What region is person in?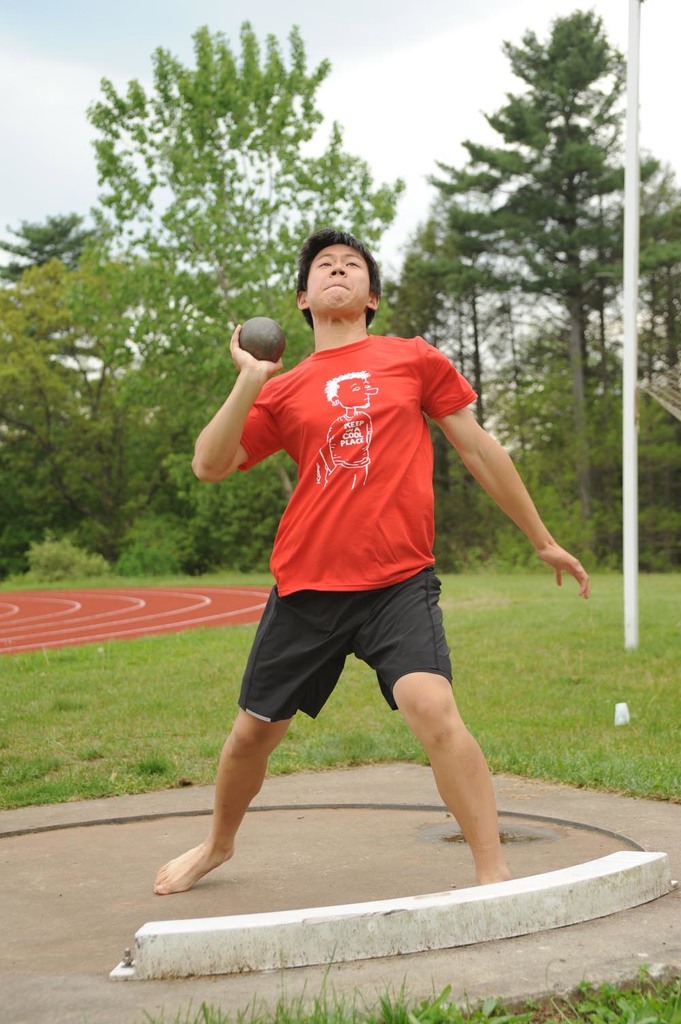
left=155, top=231, right=592, bottom=897.
